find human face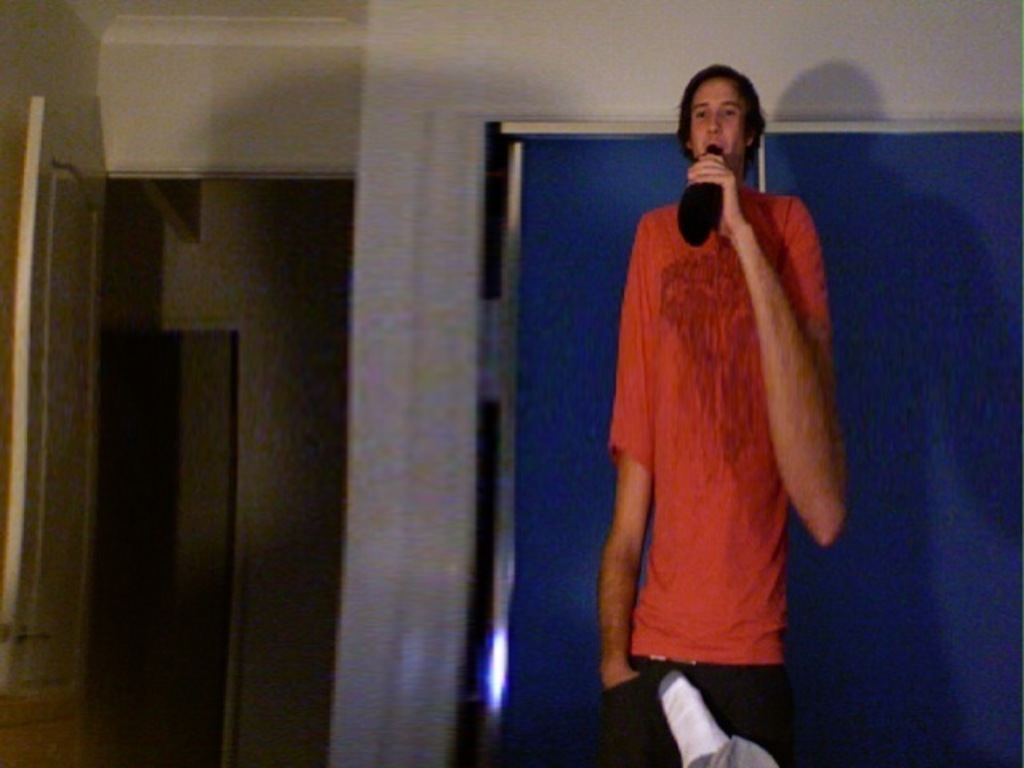
677 78 744 162
